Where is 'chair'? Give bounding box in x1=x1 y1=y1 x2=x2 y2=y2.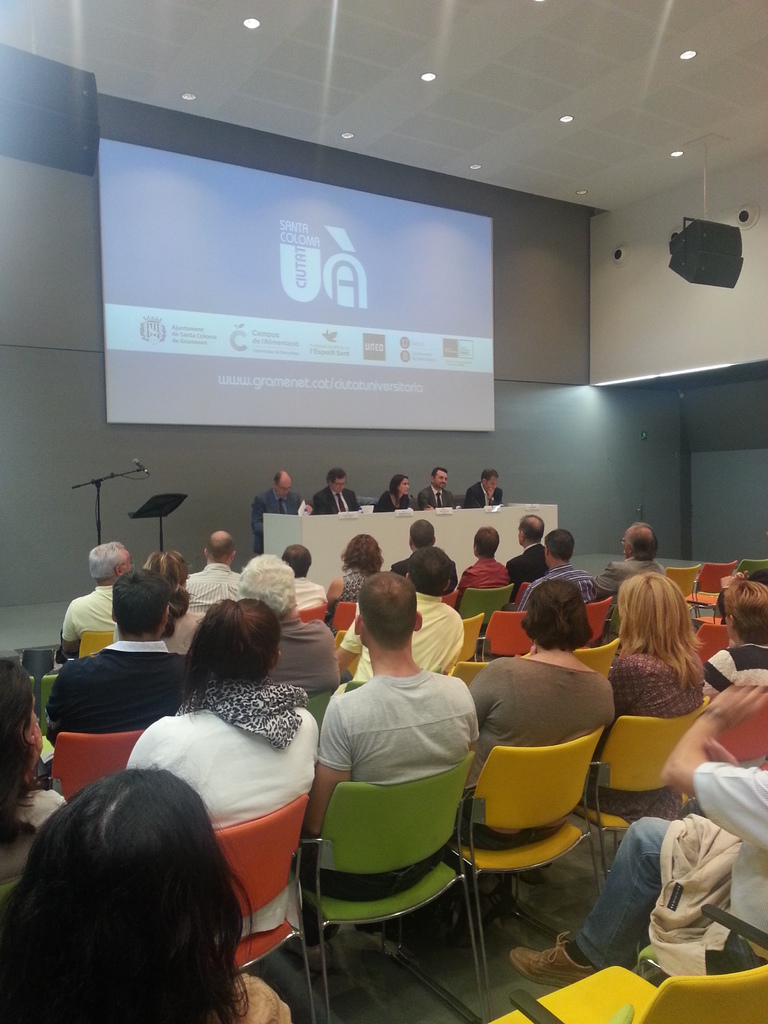
x1=710 y1=697 x2=767 y2=770.
